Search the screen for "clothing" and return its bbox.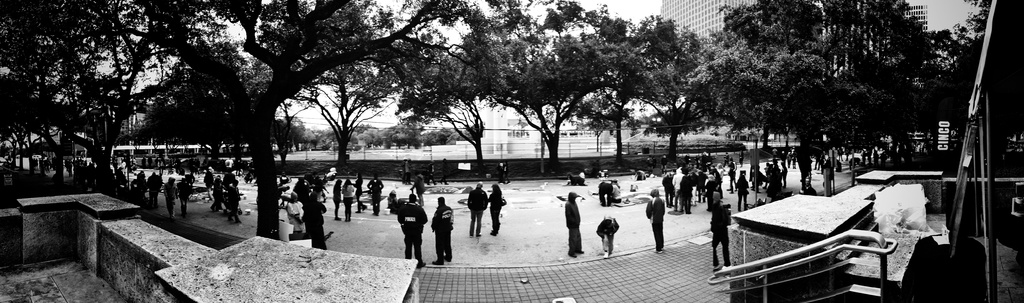
Found: left=471, top=194, right=486, bottom=224.
